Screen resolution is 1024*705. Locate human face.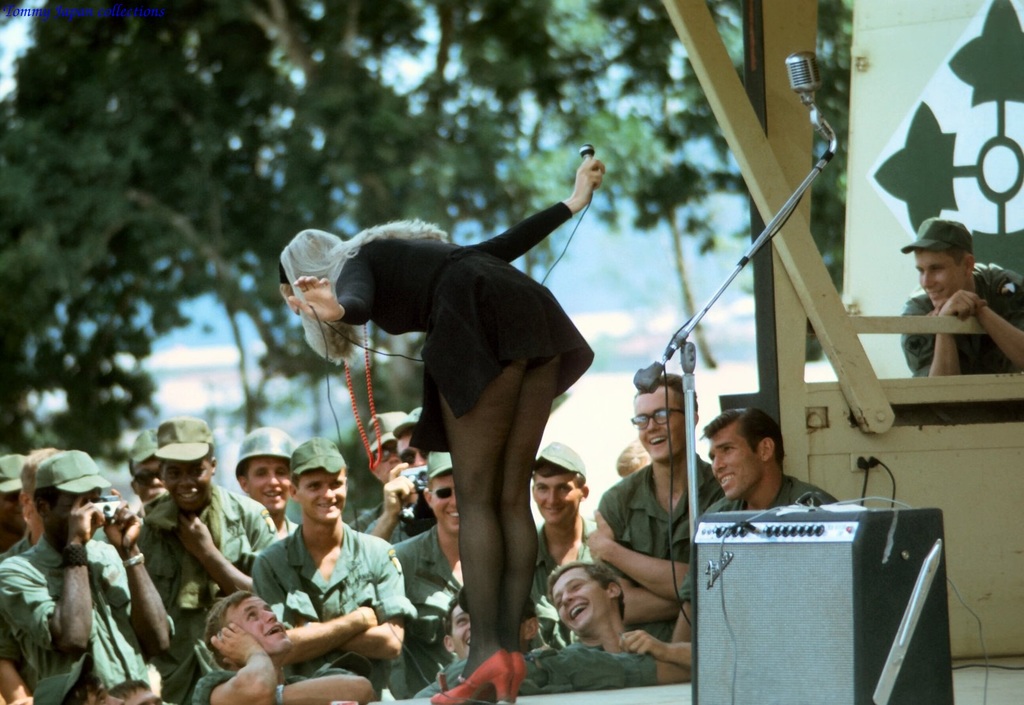
[134,454,163,504].
